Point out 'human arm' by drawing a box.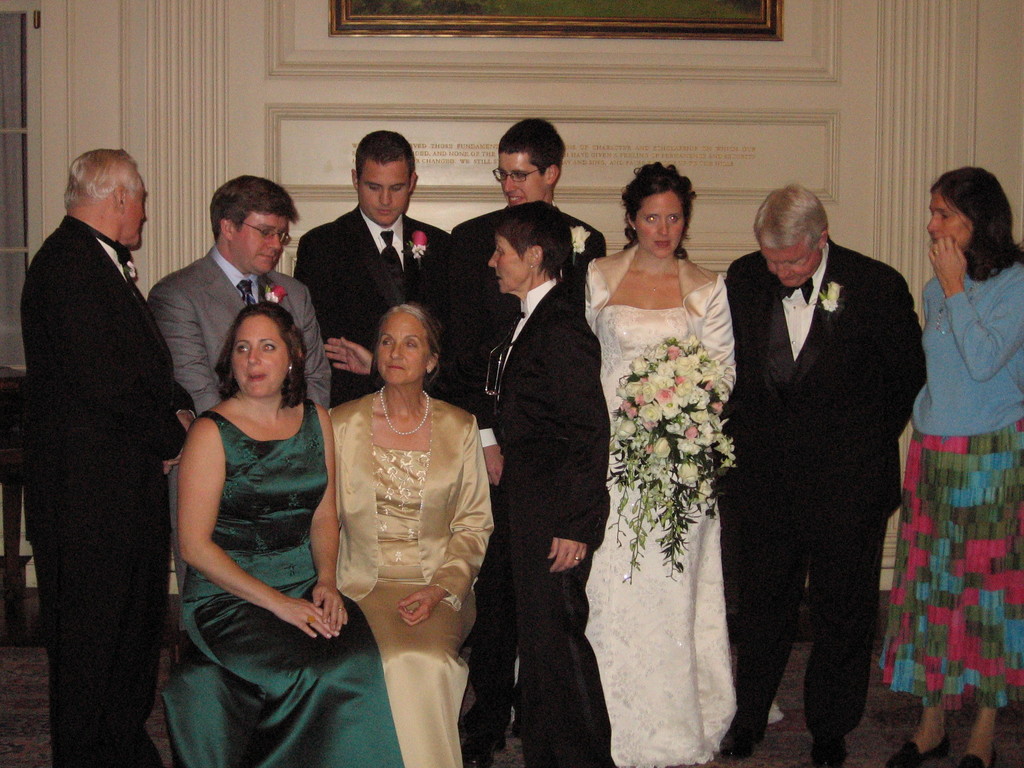
<region>305, 404, 353, 635</region>.
